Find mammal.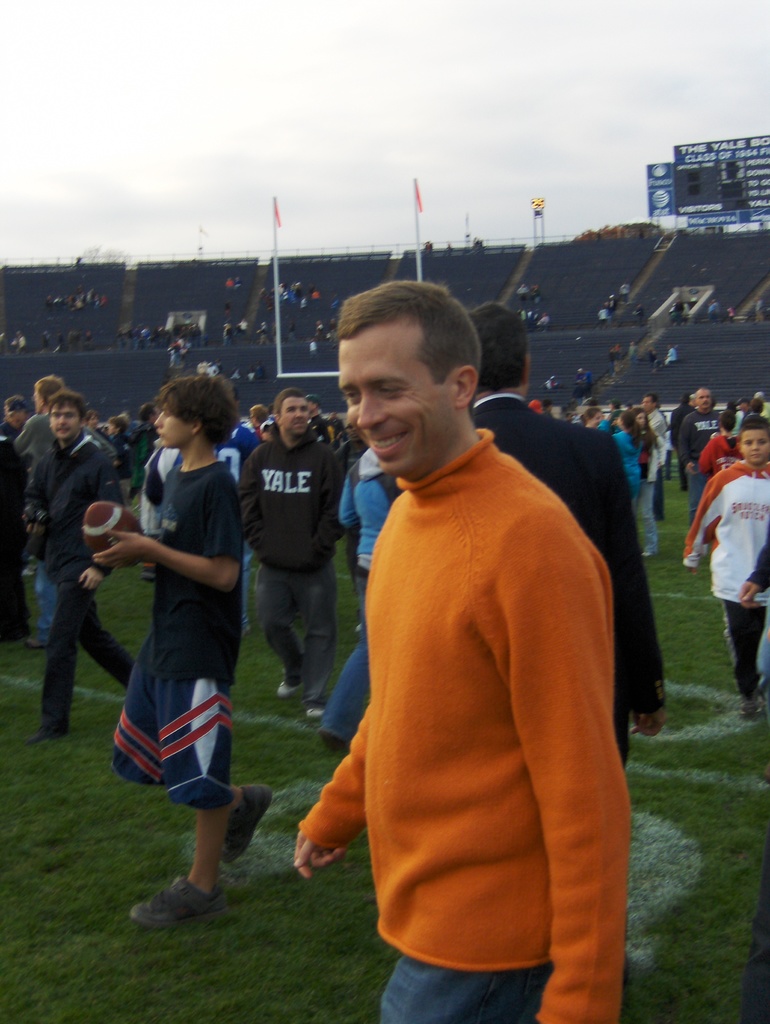
x1=595, y1=407, x2=619, y2=436.
